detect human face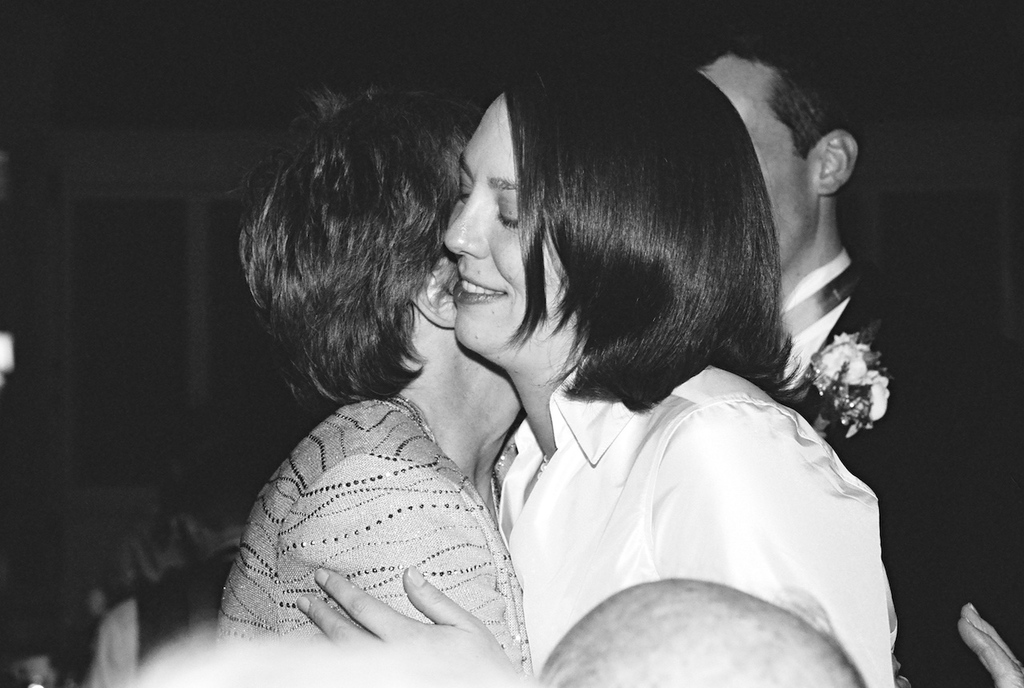
bbox(698, 57, 818, 275)
